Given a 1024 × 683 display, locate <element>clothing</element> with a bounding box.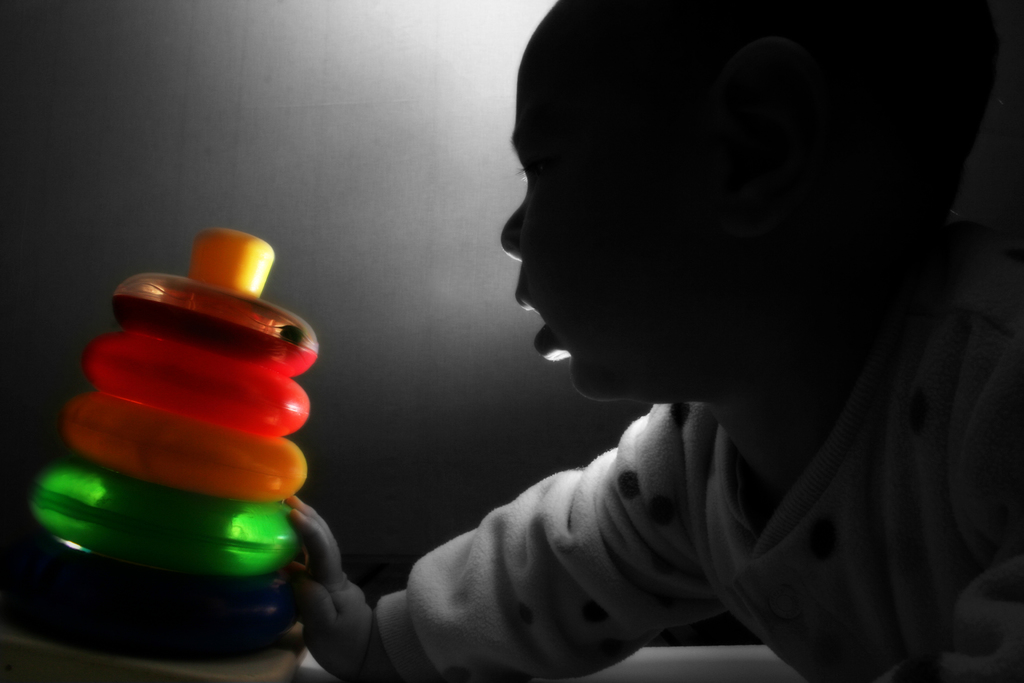
Located: (377, 309, 1023, 682).
